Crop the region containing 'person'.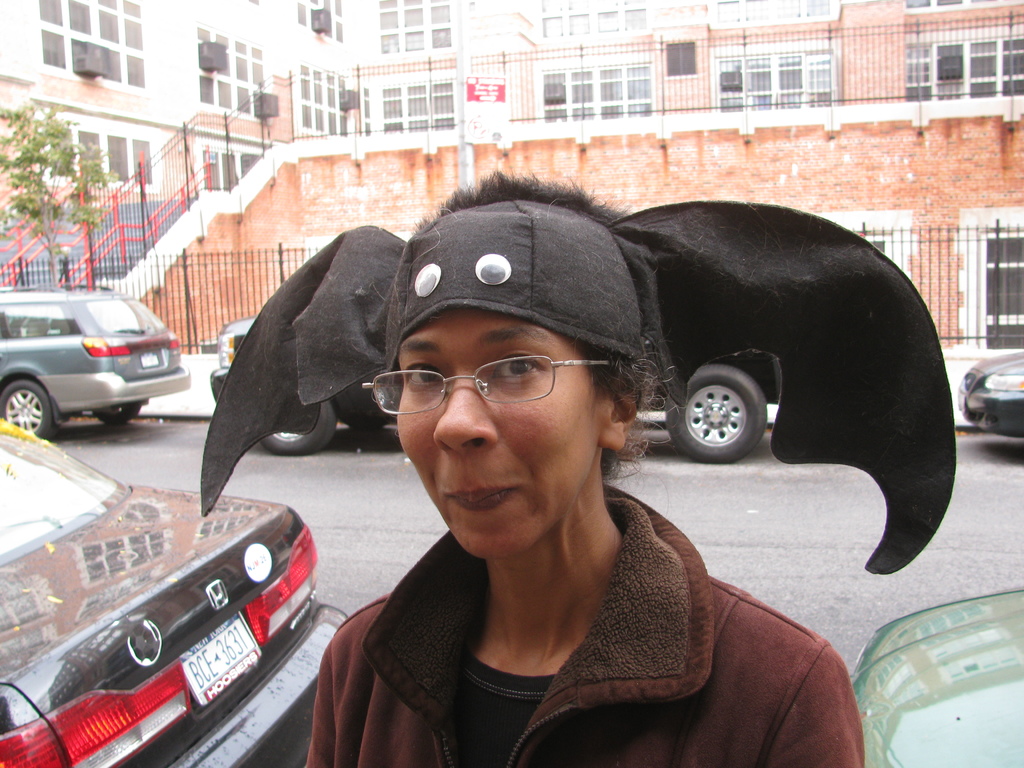
Crop region: Rect(138, 214, 845, 735).
